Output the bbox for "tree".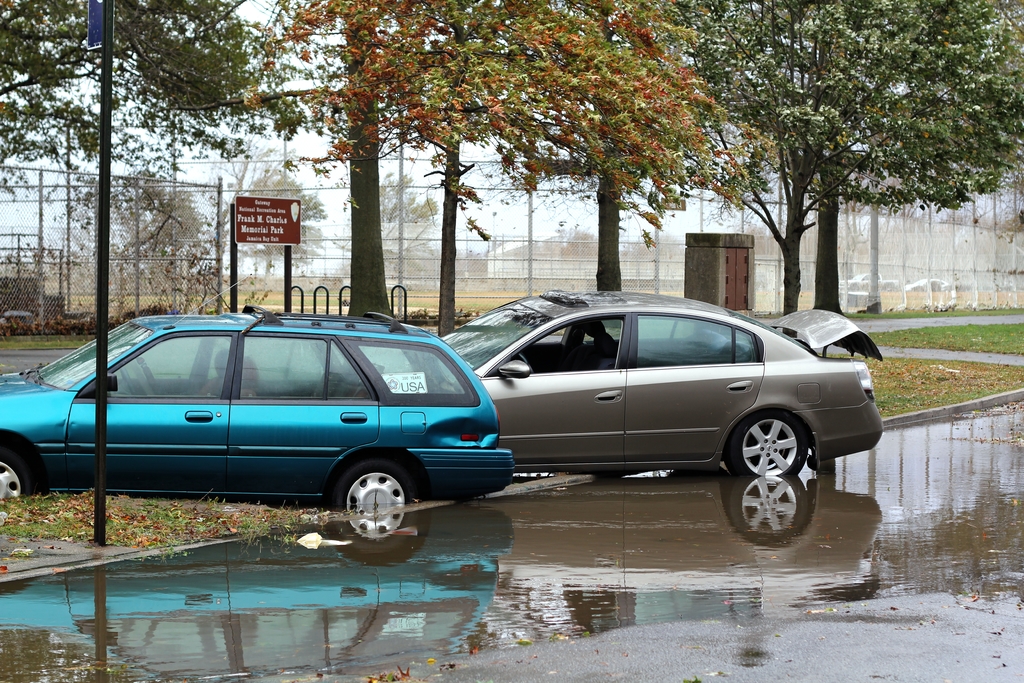
372/169/436/309.
